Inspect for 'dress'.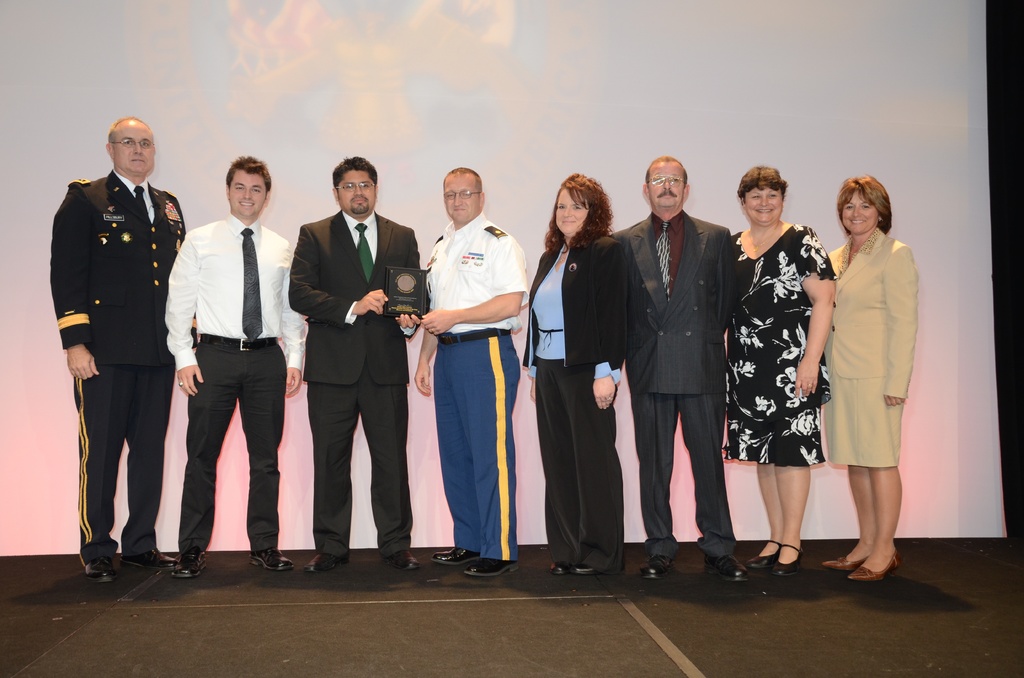
Inspection: (719, 225, 836, 471).
